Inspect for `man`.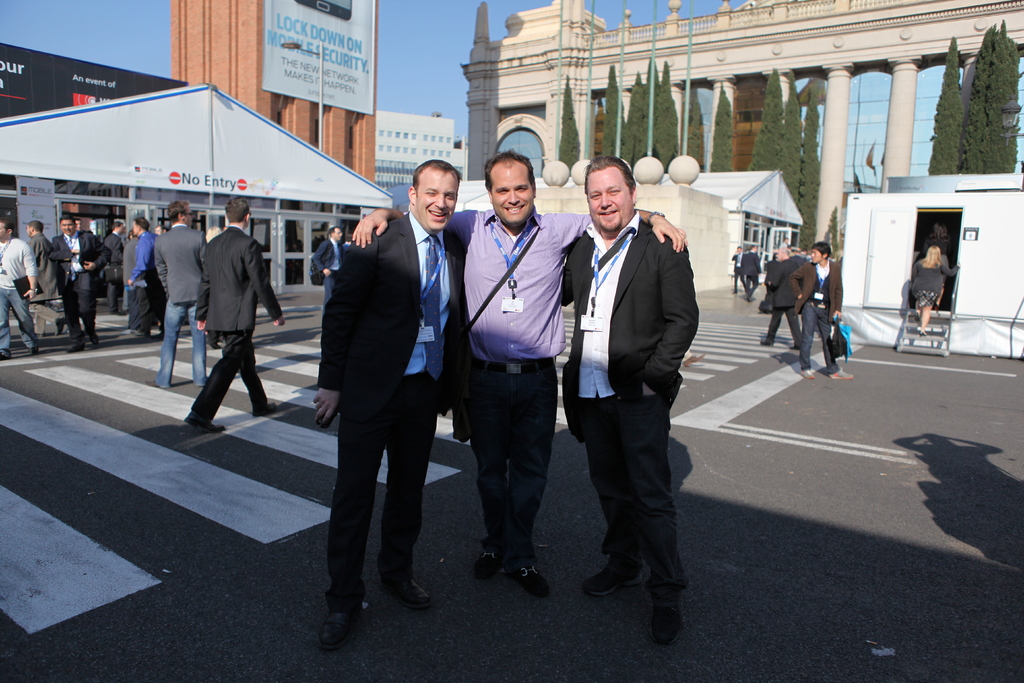
Inspection: <bbox>348, 145, 692, 602</bbox>.
